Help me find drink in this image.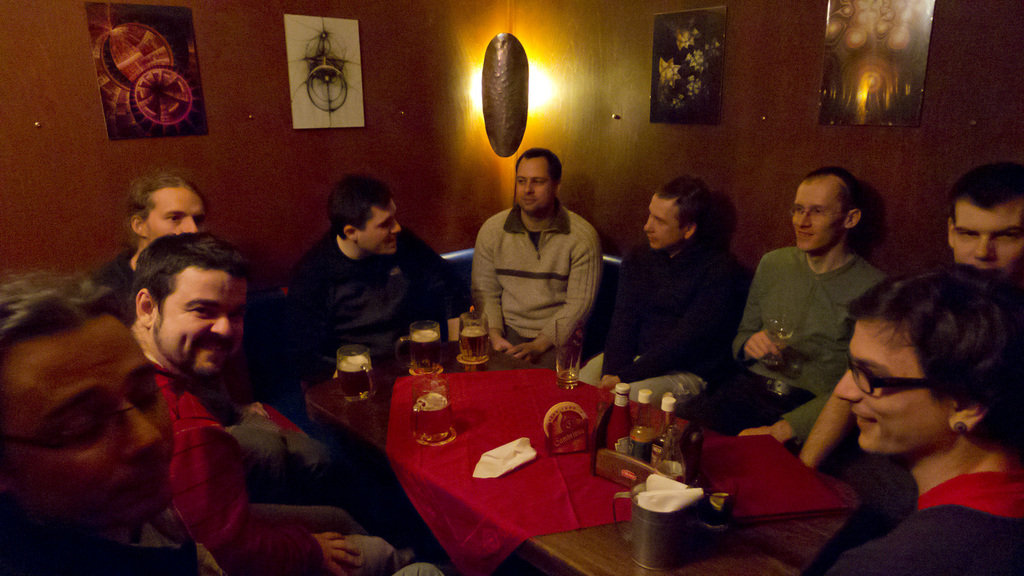
Found it: box(605, 382, 631, 451).
